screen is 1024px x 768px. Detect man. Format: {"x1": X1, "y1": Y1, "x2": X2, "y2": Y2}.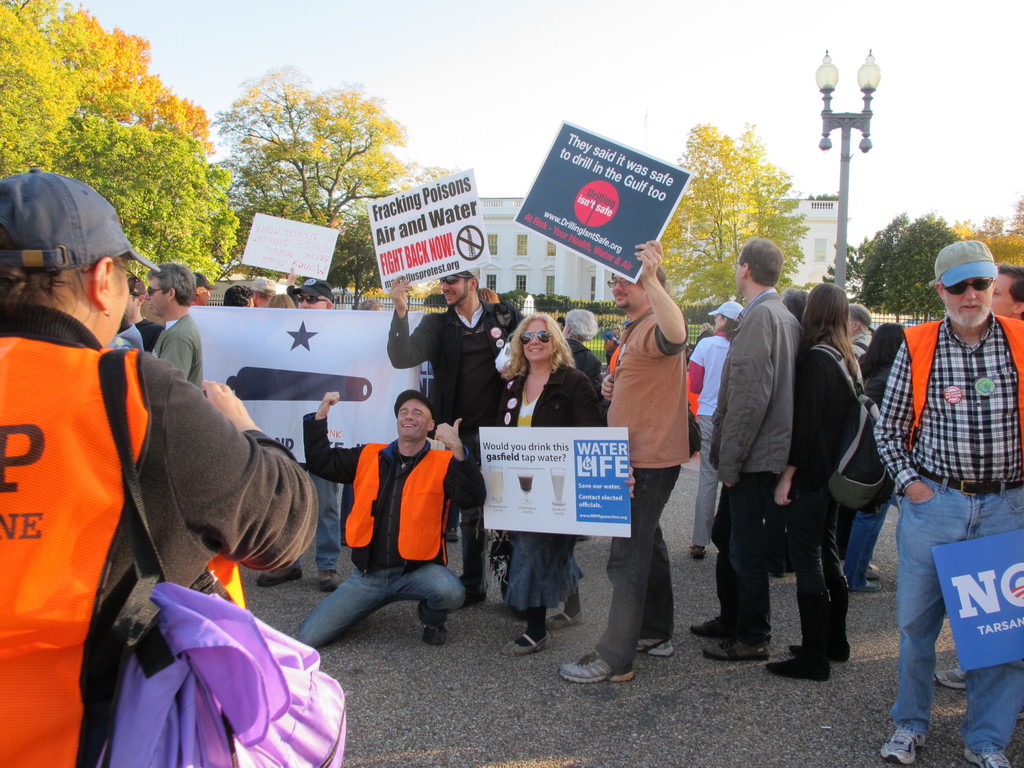
{"x1": 682, "y1": 252, "x2": 793, "y2": 666}.
